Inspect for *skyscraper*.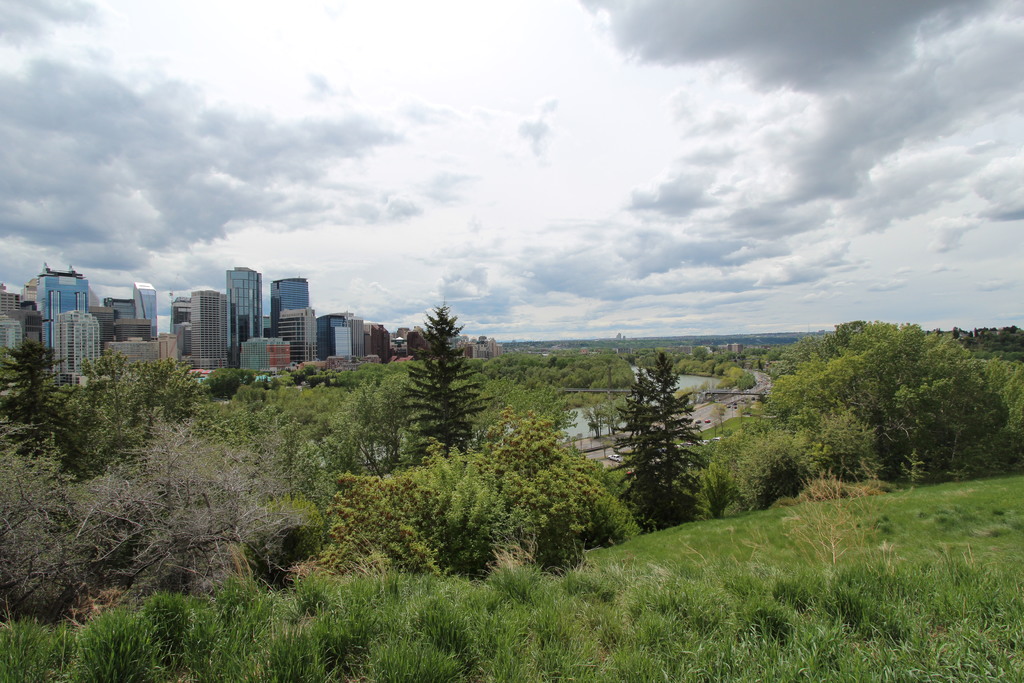
Inspection: {"left": 276, "top": 309, "right": 317, "bottom": 365}.
